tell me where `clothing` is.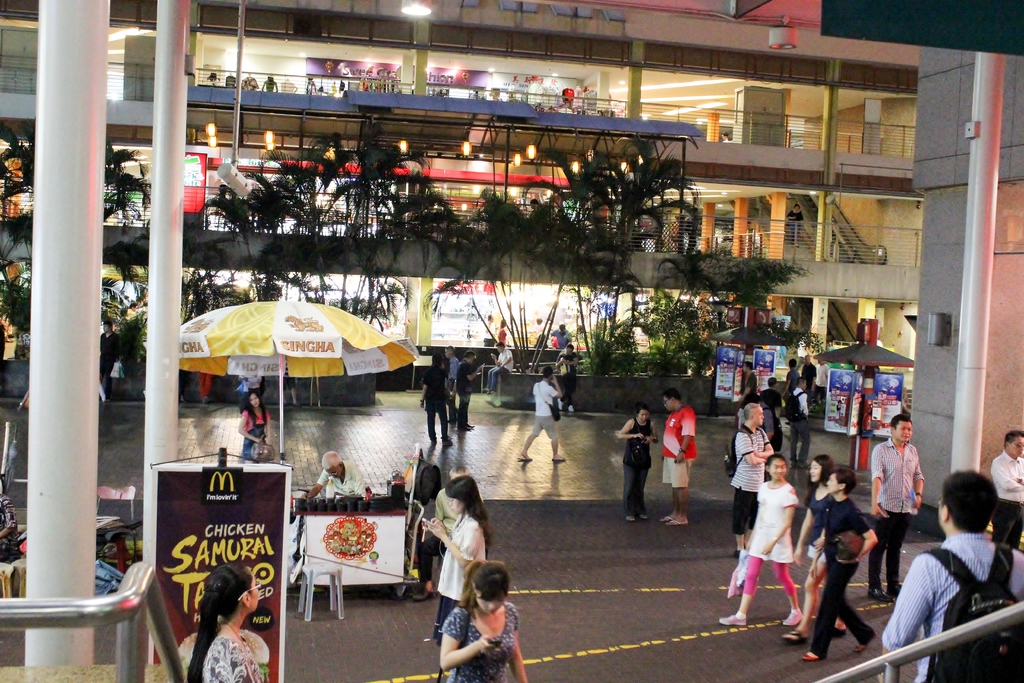
`clothing` is at [446, 357, 461, 426].
